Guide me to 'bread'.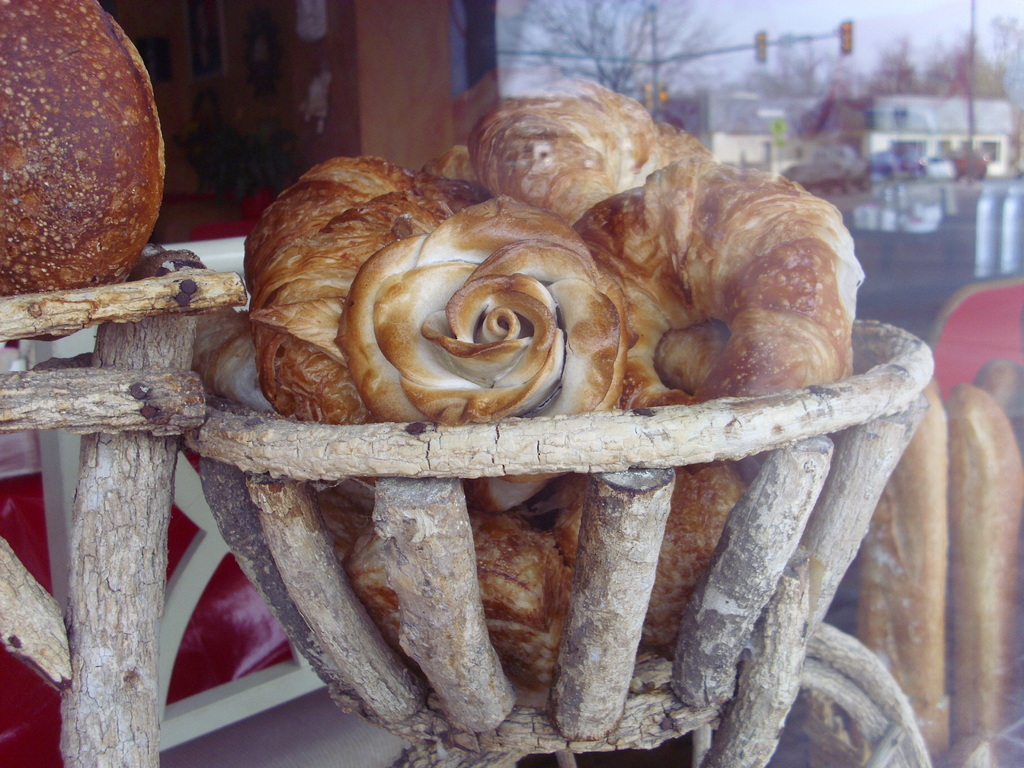
Guidance: bbox=(1, 45, 176, 278).
